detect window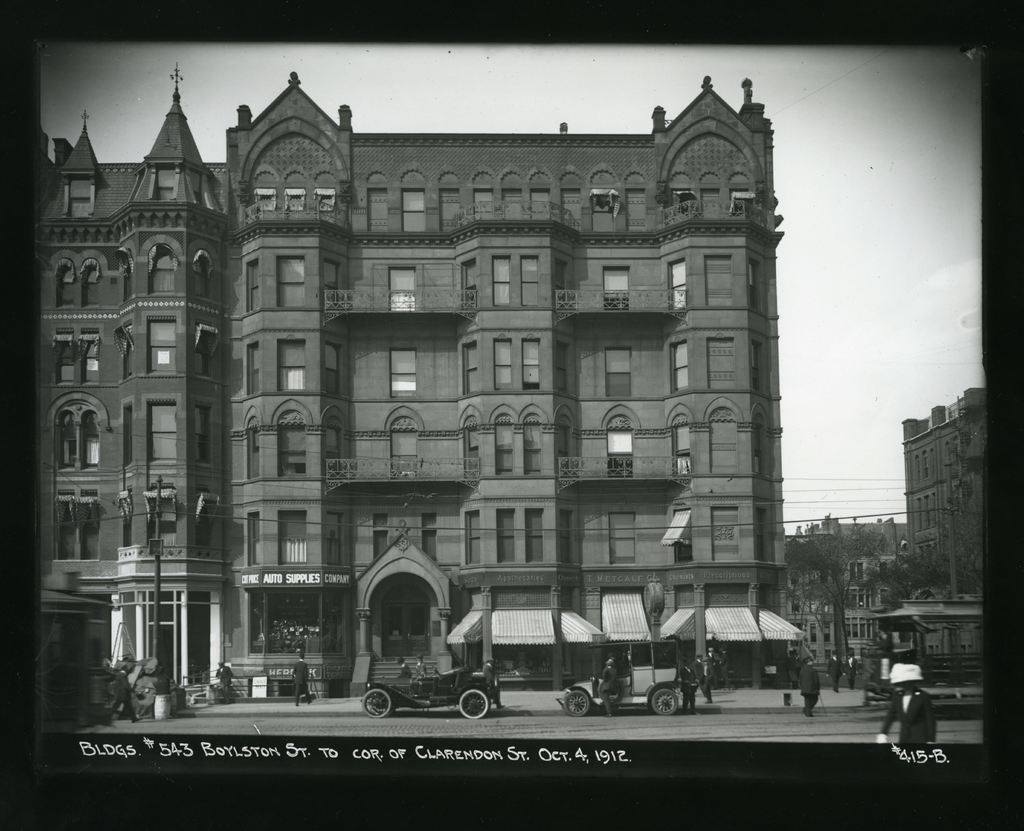
755:422:765:471
